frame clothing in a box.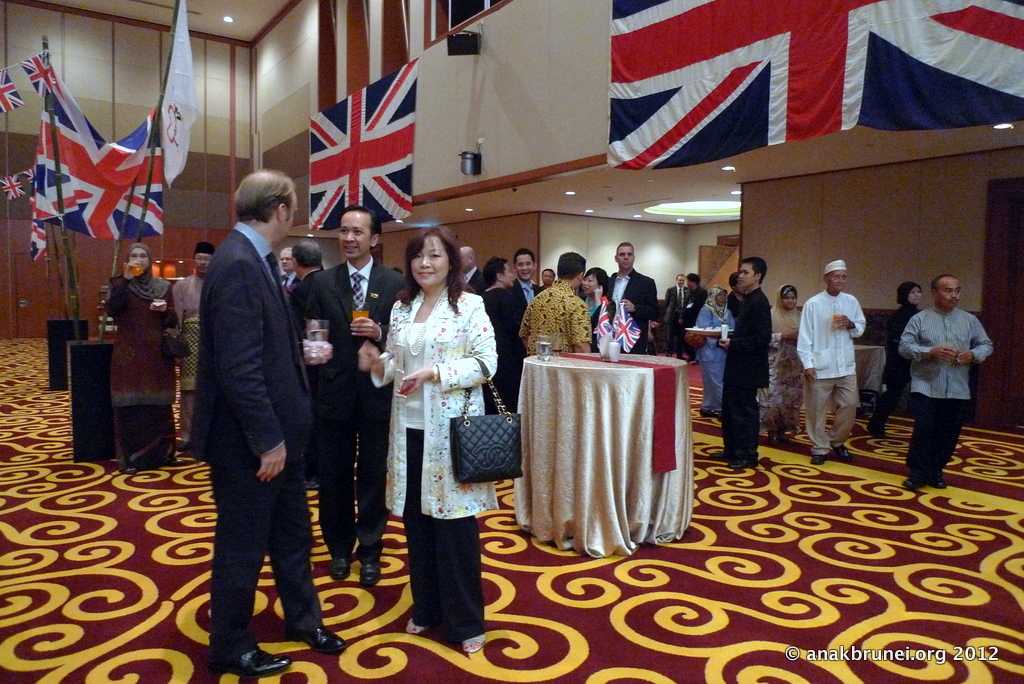
rect(515, 278, 587, 357).
